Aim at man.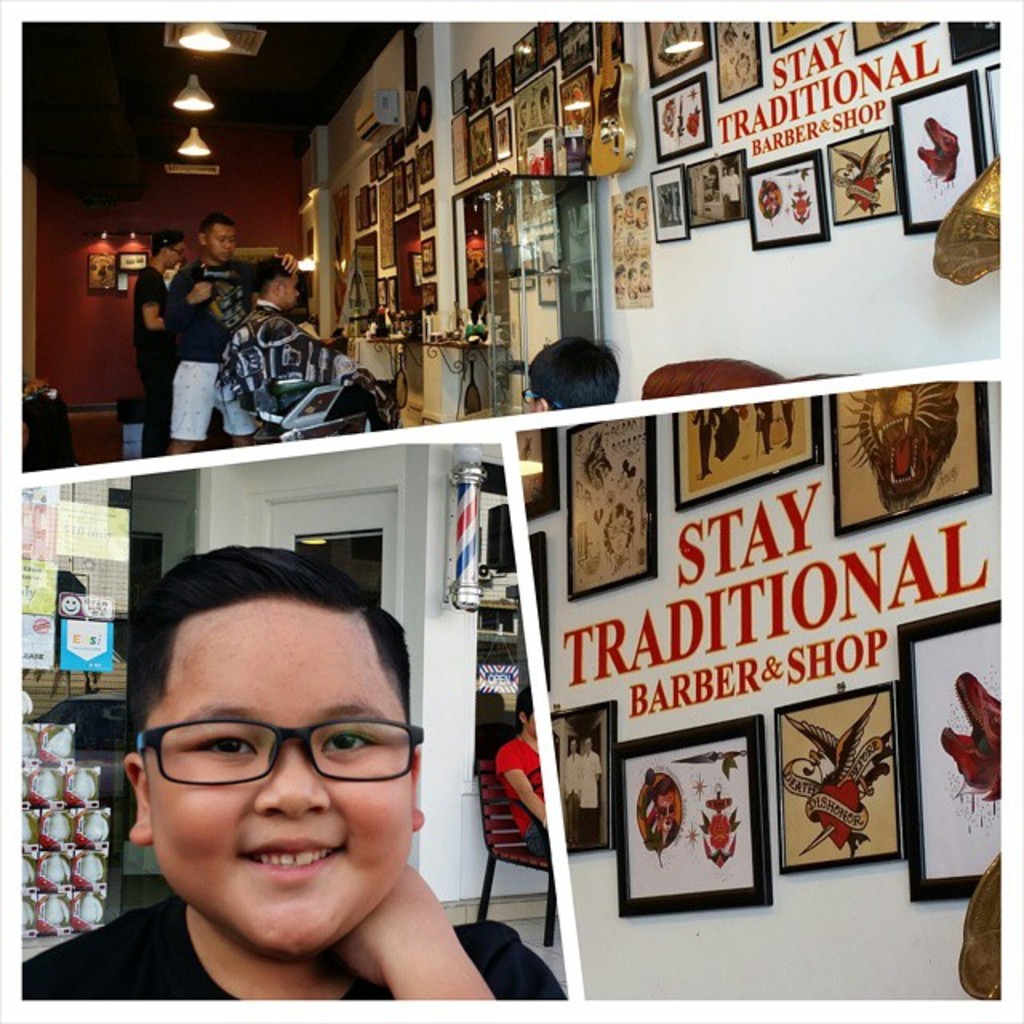
Aimed at left=560, top=733, right=581, bottom=848.
